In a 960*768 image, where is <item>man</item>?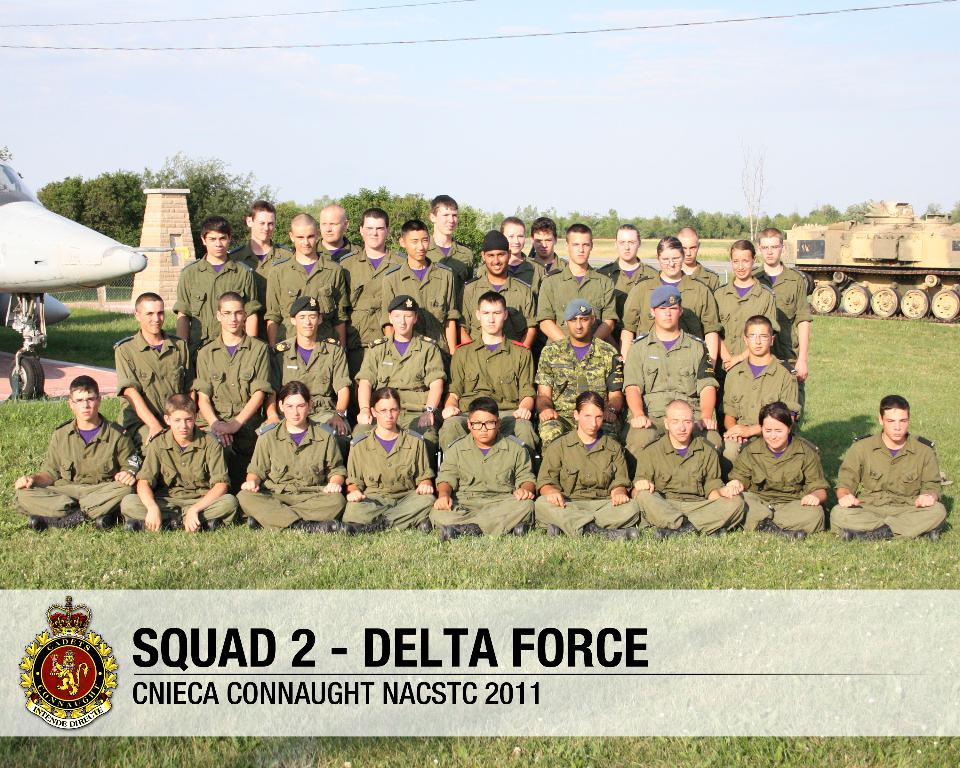
(left=225, top=200, right=290, bottom=340).
